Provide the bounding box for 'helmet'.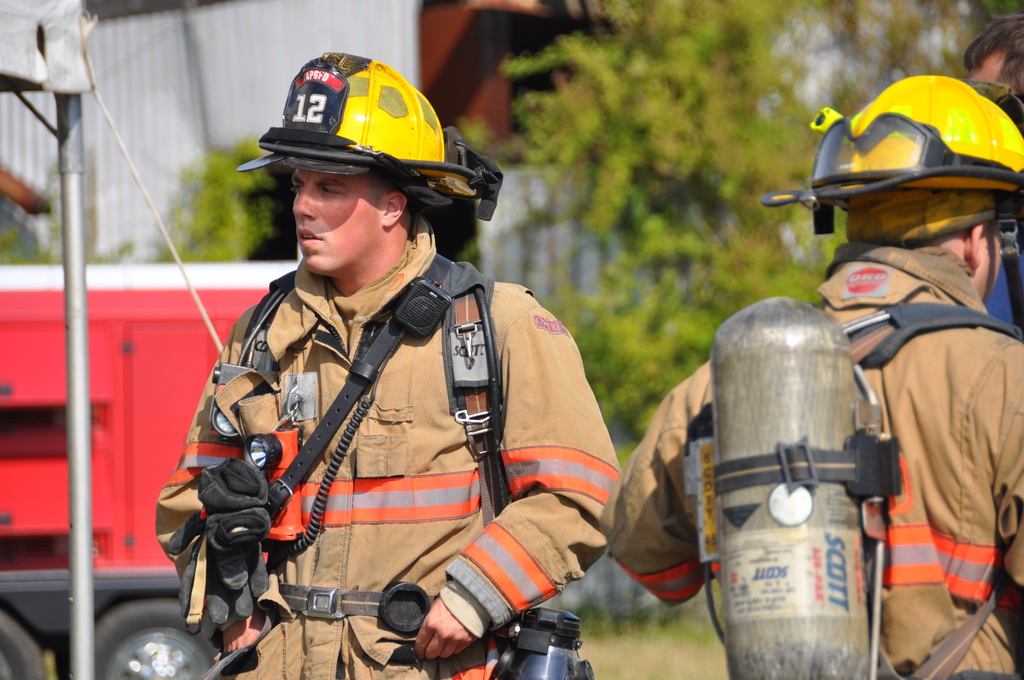
region(256, 49, 449, 188).
